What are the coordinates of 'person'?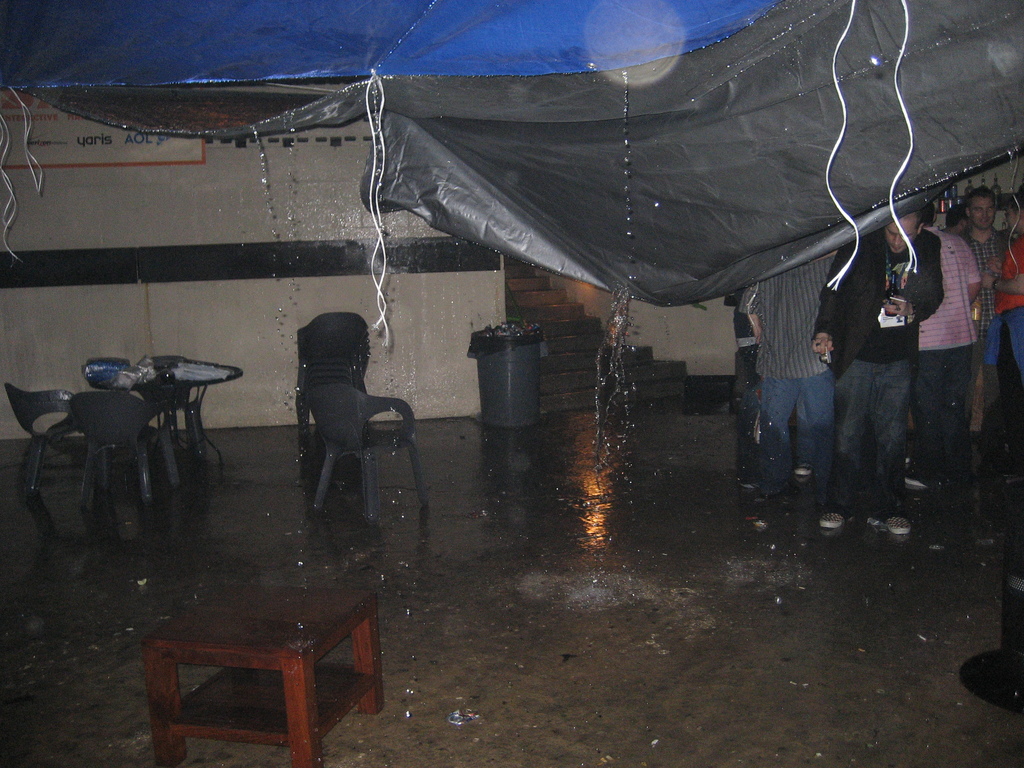
{"x1": 808, "y1": 204, "x2": 943, "y2": 526}.
